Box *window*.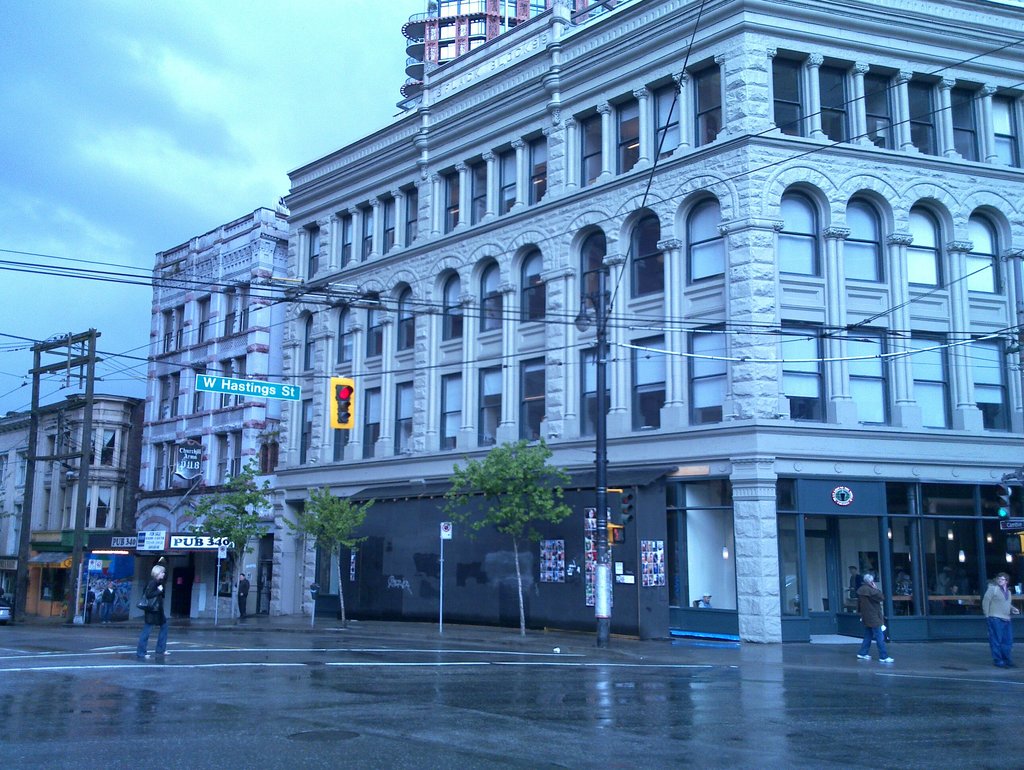
(x1=304, y1=316, x2=320, y2=385).
